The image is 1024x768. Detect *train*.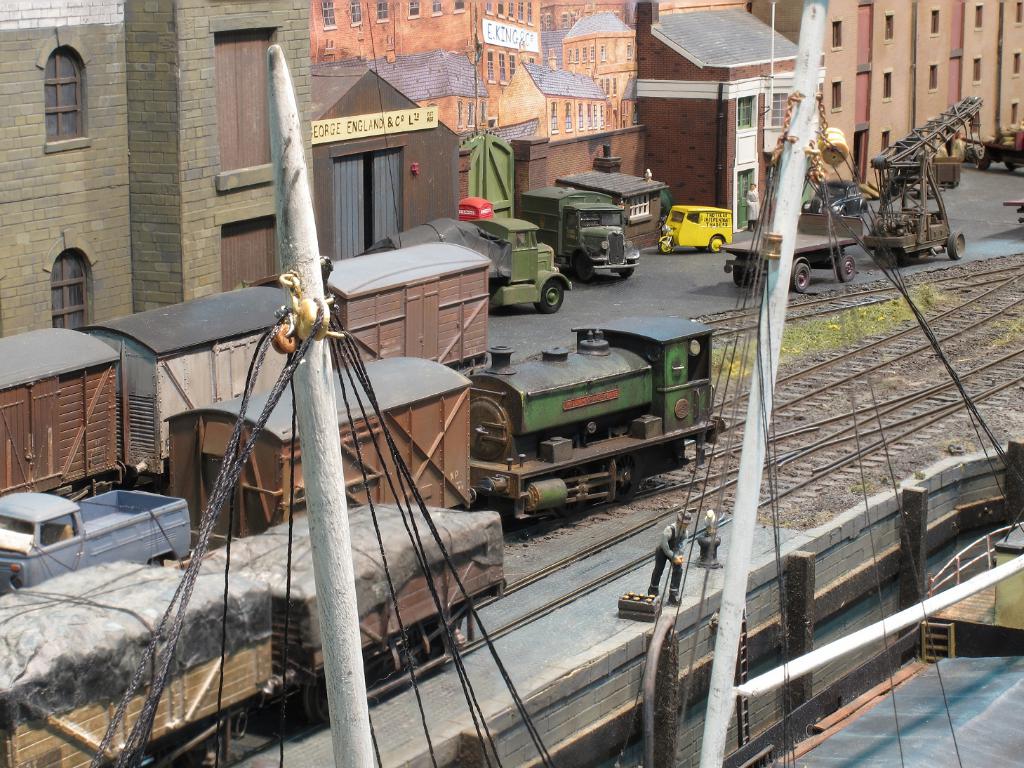
Detection: bbox=(0, 312, 728, 591).
